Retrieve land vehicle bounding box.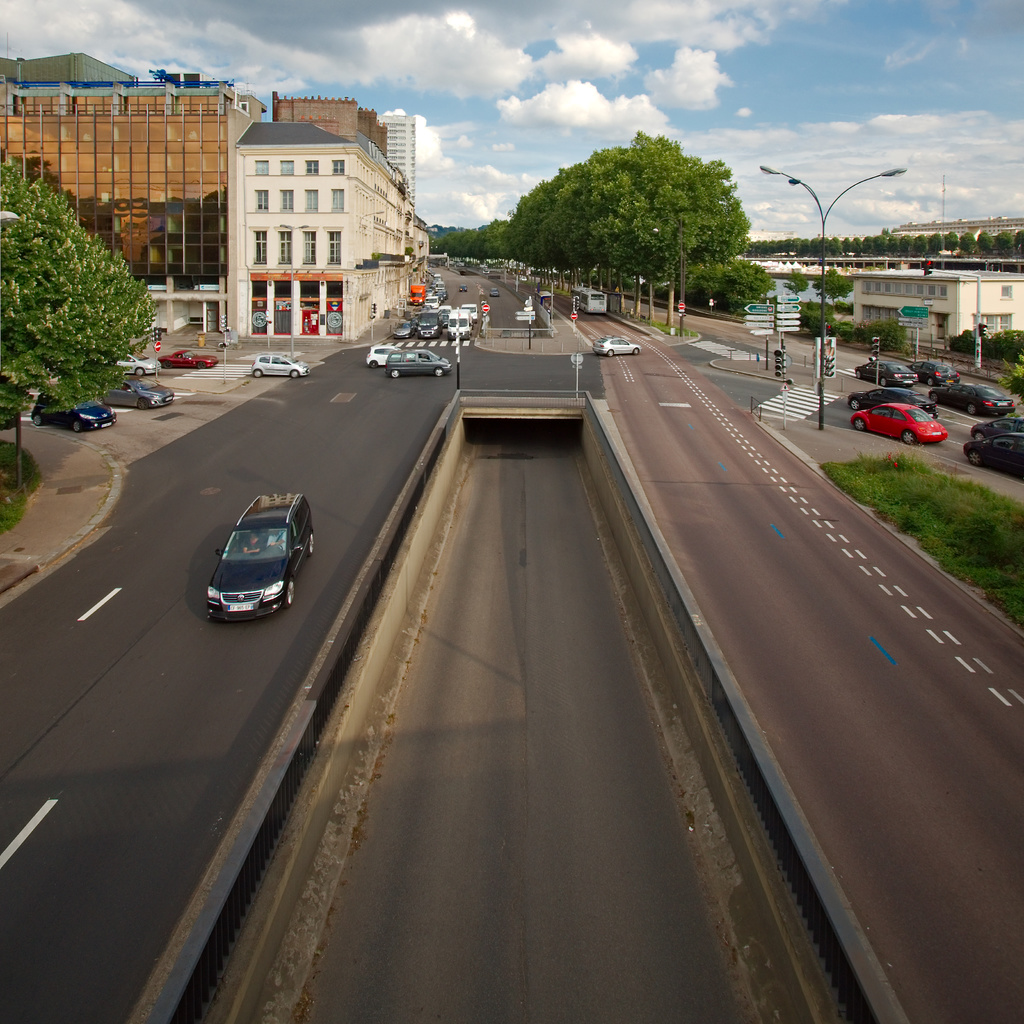
Bounding box: locate(162, 353, 213, 367).
